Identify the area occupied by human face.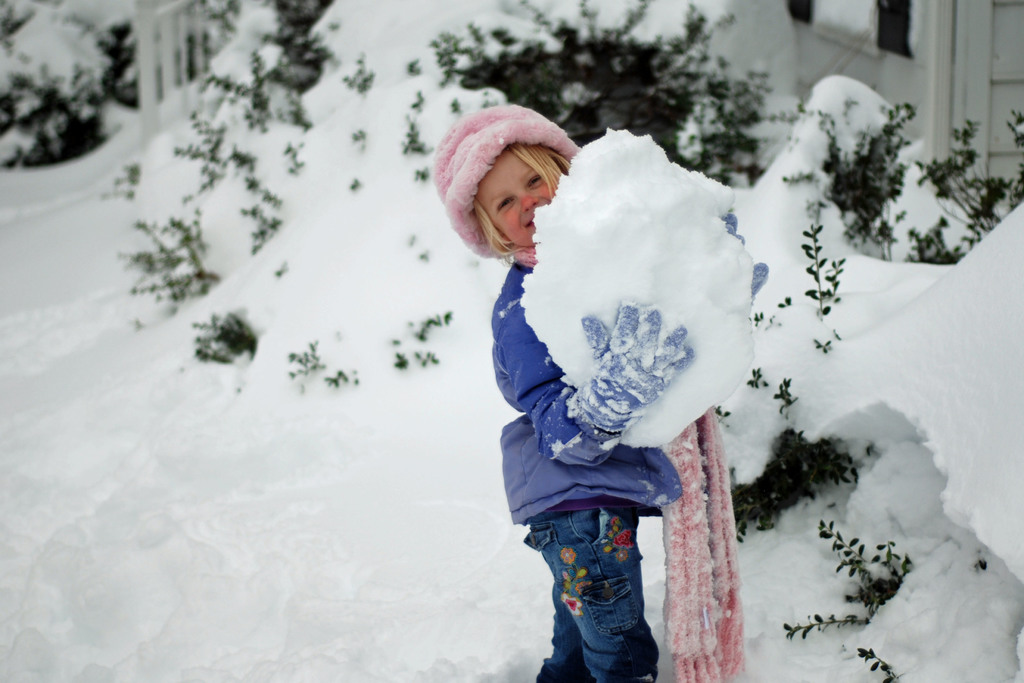
Area: 478 147 555 243.
